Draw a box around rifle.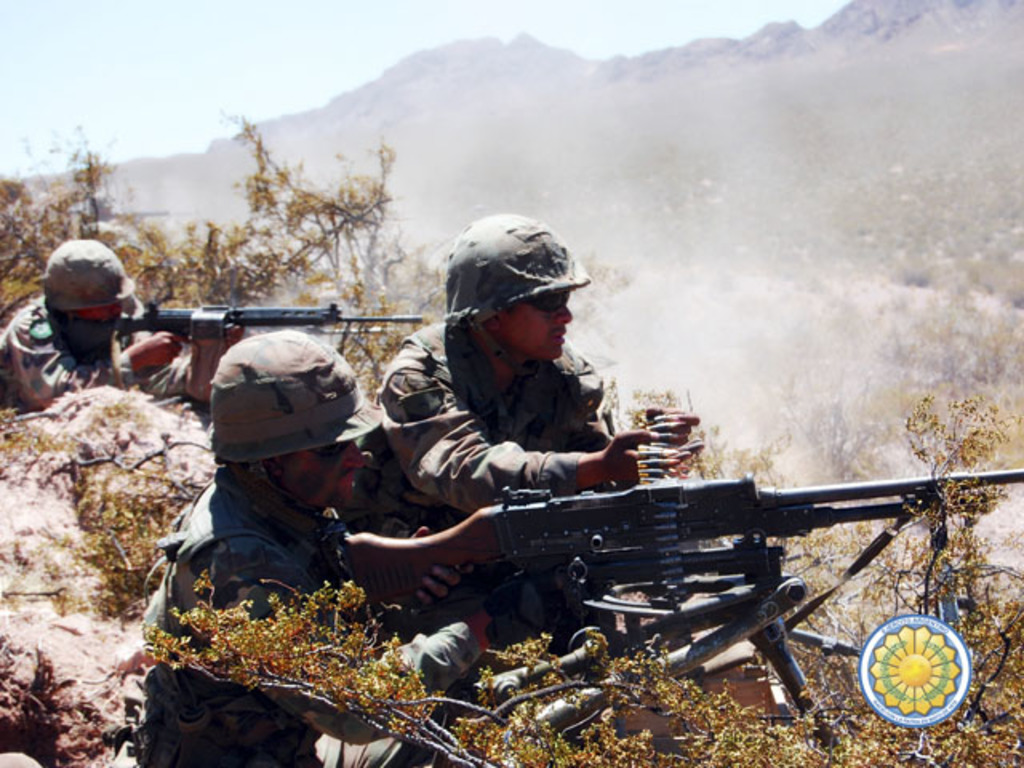
x1=309 y1=466 x2=1022 y2=754.
